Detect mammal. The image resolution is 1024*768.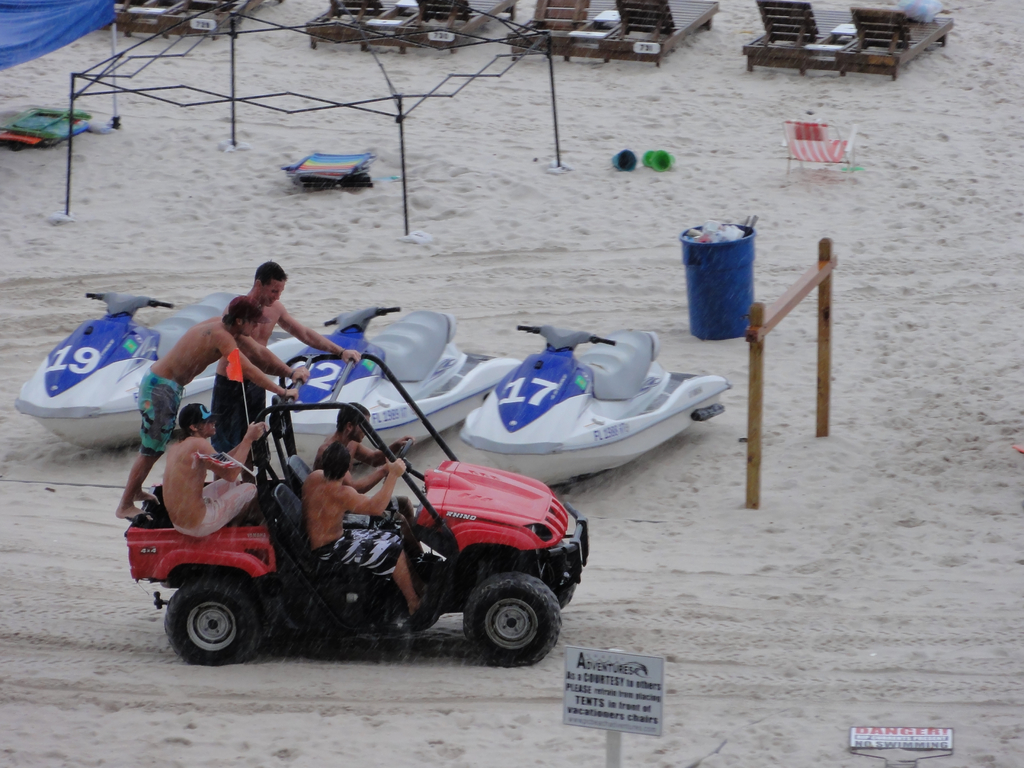
308/441/412/611.
